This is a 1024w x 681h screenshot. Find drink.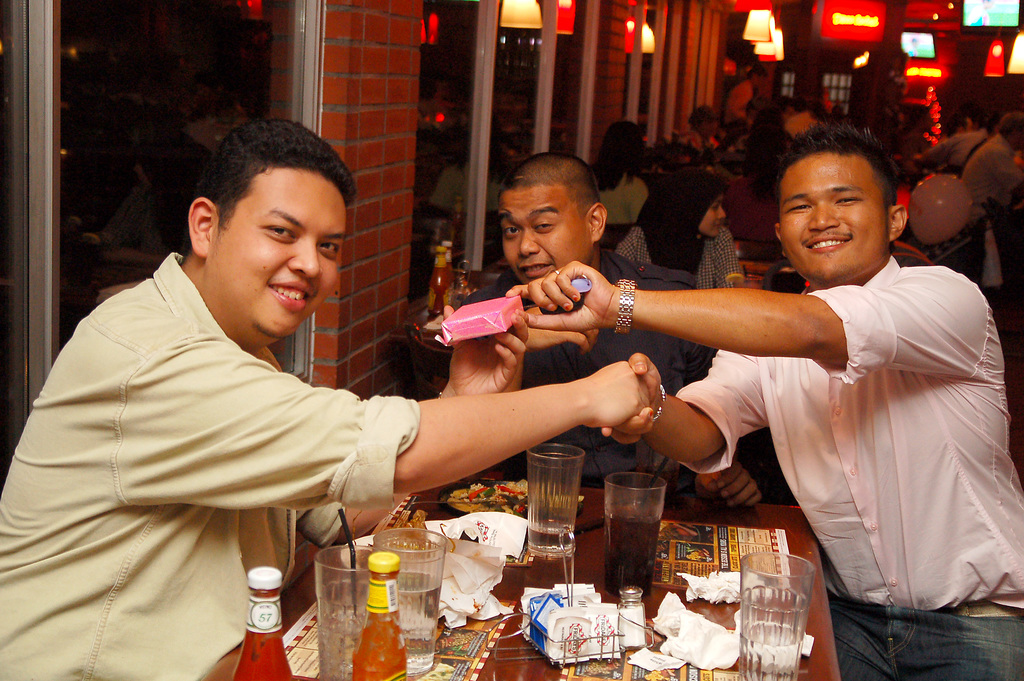
Bounding box: region(526, 522, 577, 558).
